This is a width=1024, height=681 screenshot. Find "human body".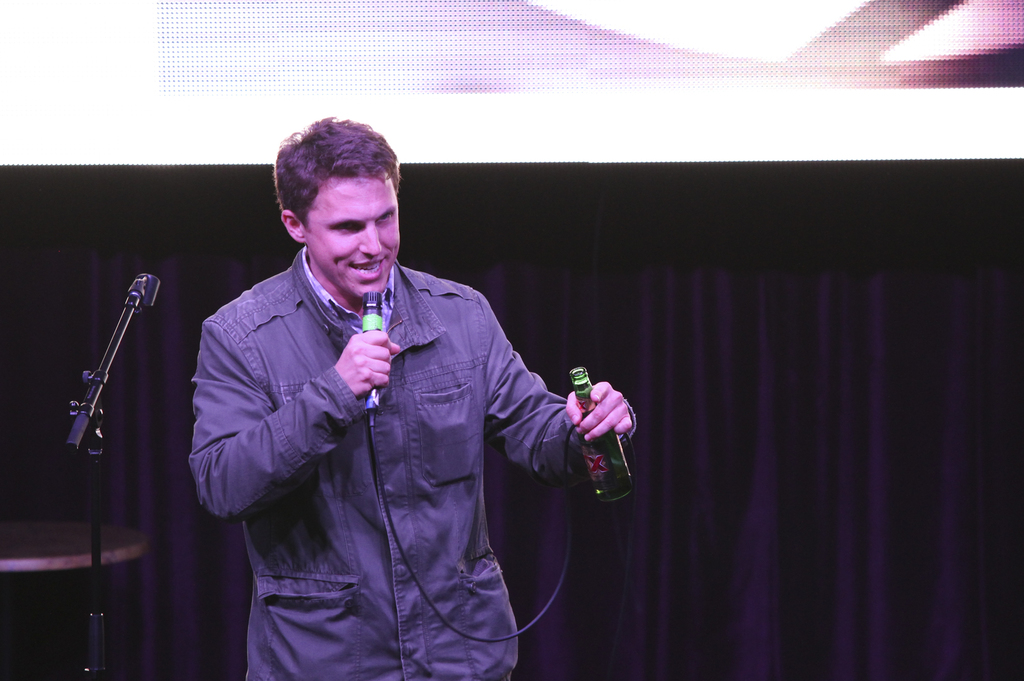
Bounding box: [x1=191, y1=170, x2=616, y2=680].
